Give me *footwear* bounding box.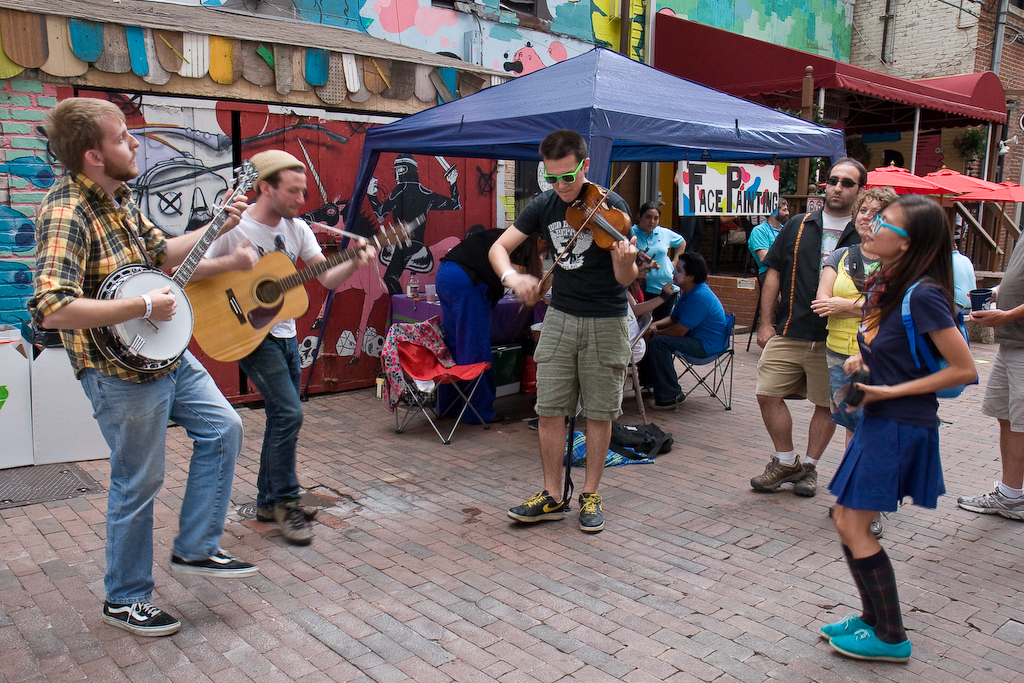
detection(254, 505, 281, 522).
